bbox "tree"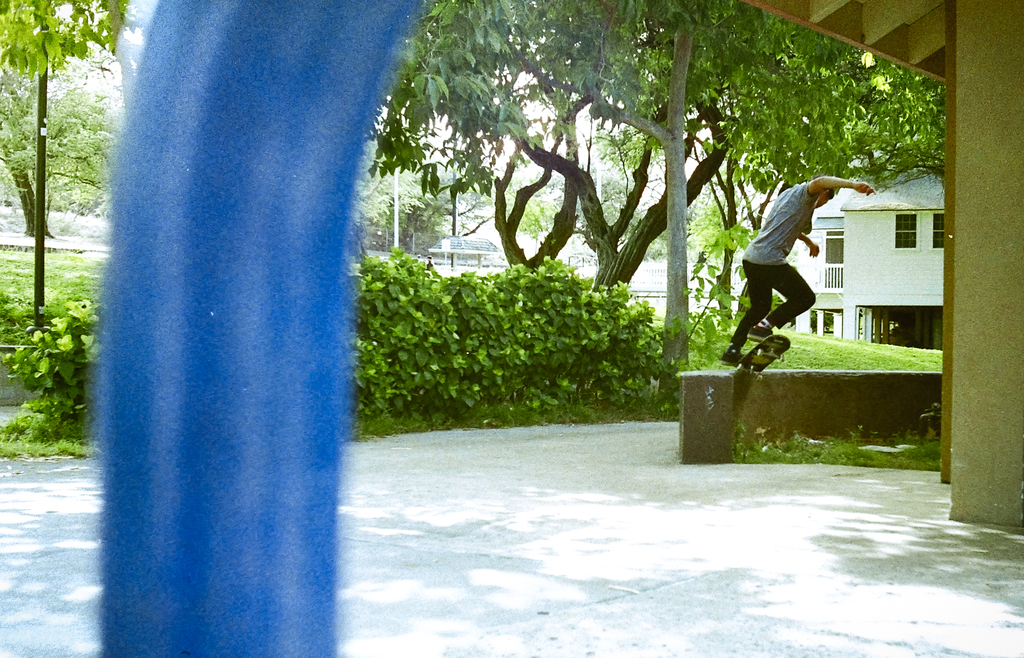
locate(0, 3, 145, 340)
